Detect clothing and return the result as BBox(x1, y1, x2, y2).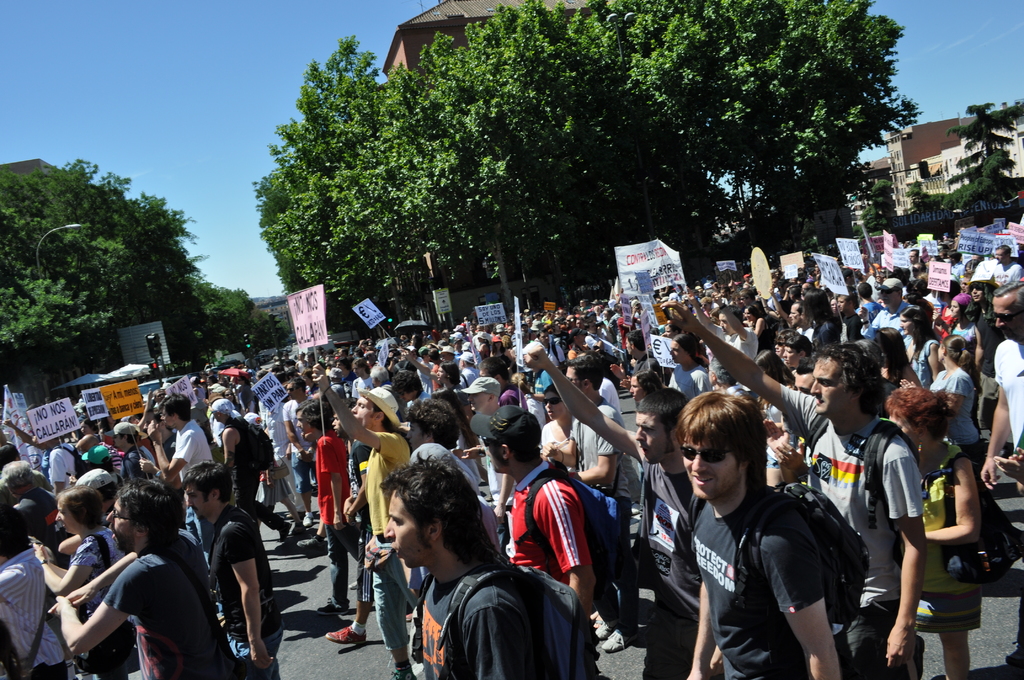
BBox(811, 315, 843, 346).
